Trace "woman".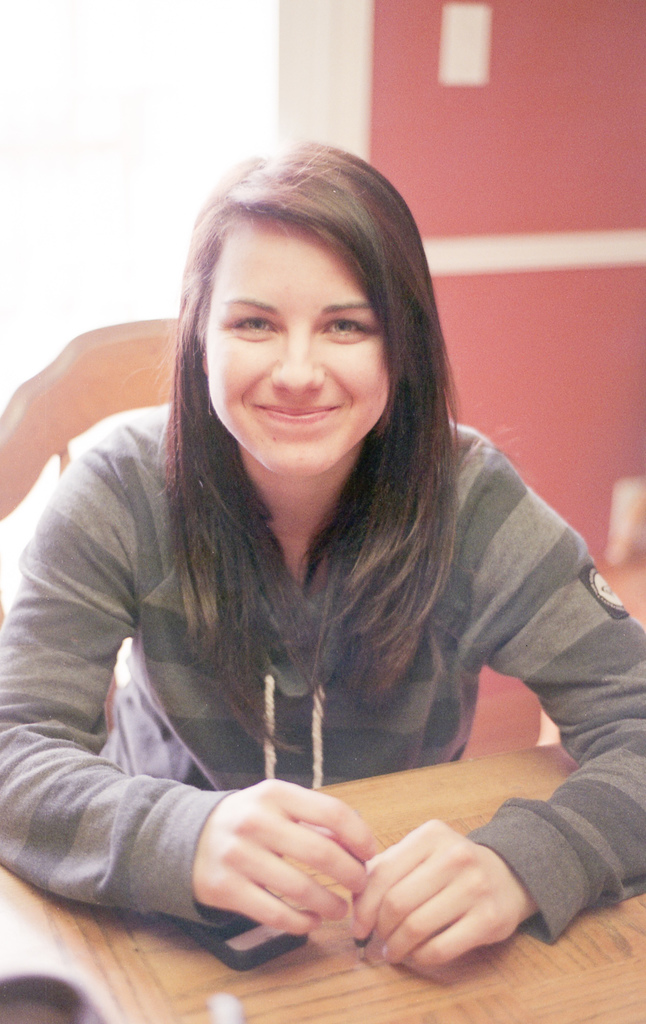
Traced to <region>0, 136, 645, 972</region>.
